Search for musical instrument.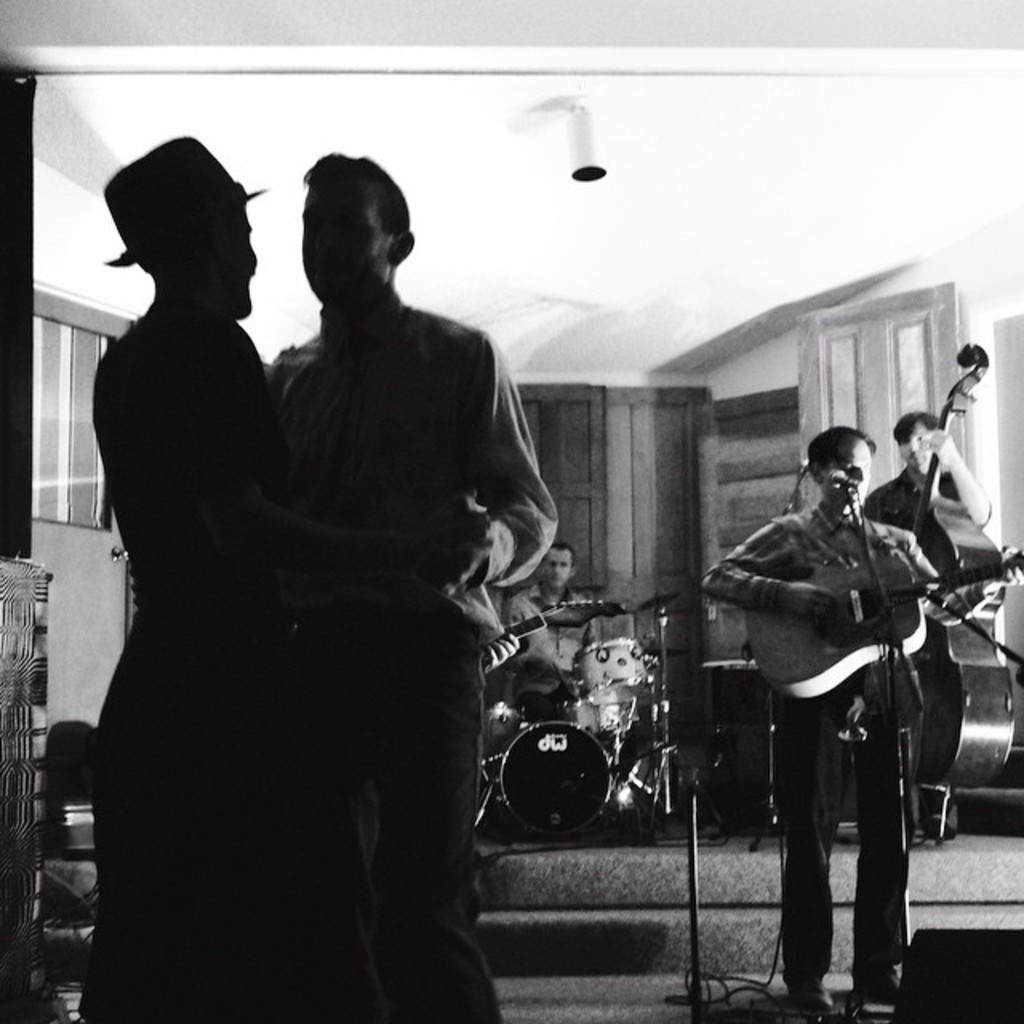
Found at box=[747, 542, 1022, 702].
